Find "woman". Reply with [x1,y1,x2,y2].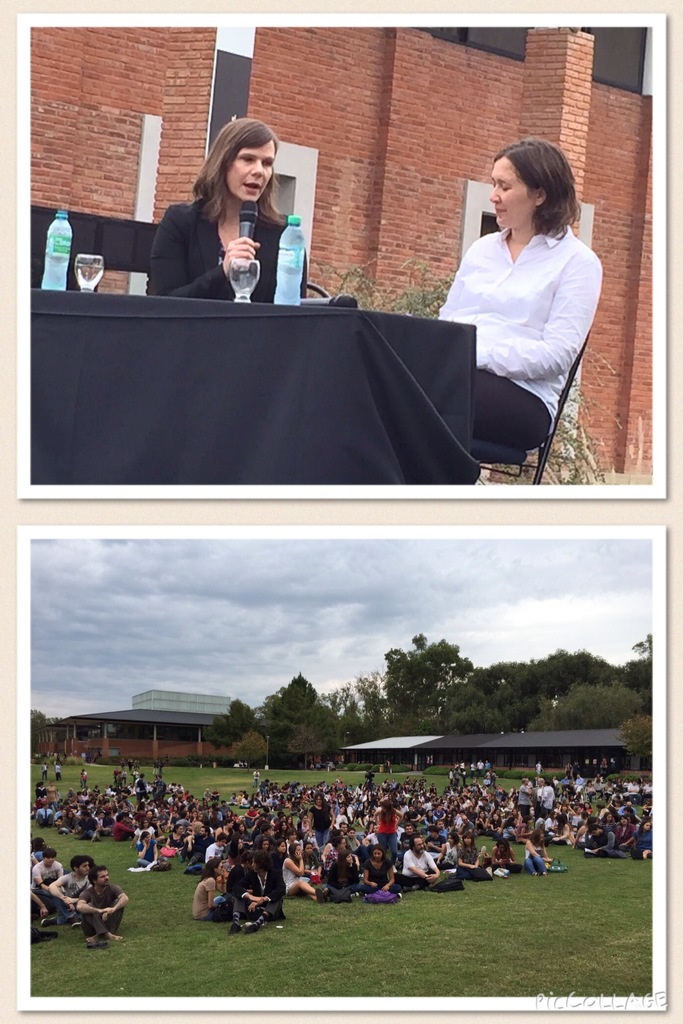
[355,843,404,902].
